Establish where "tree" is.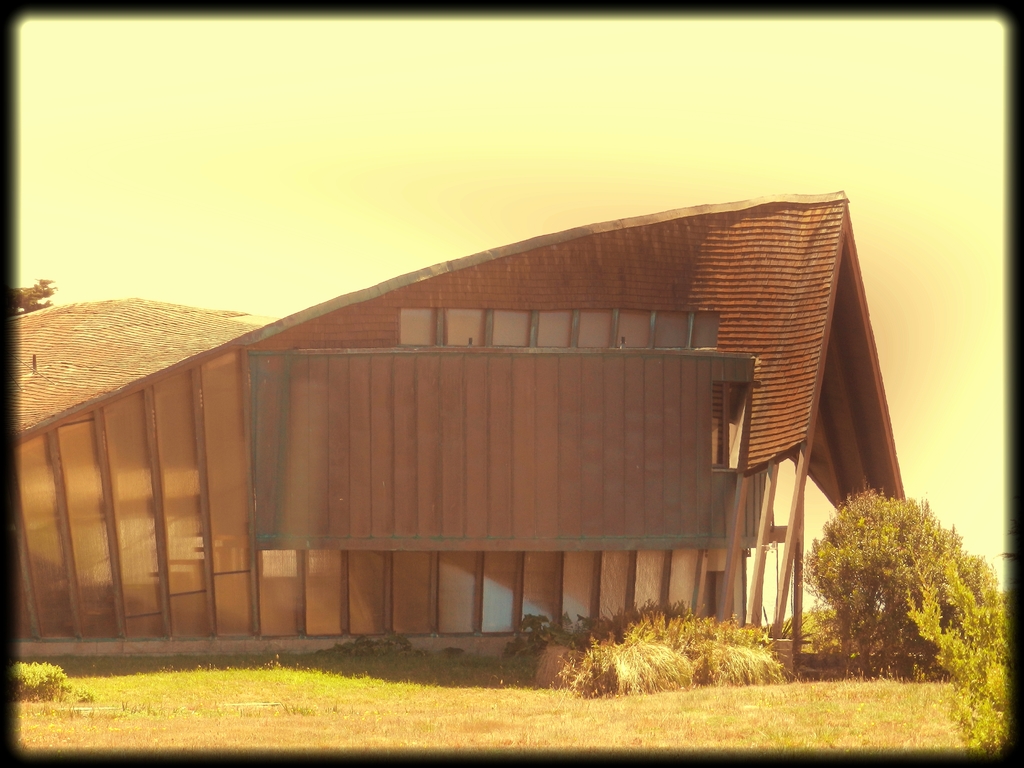
Established at (left=785, top=454, right=936, bottom=676).
